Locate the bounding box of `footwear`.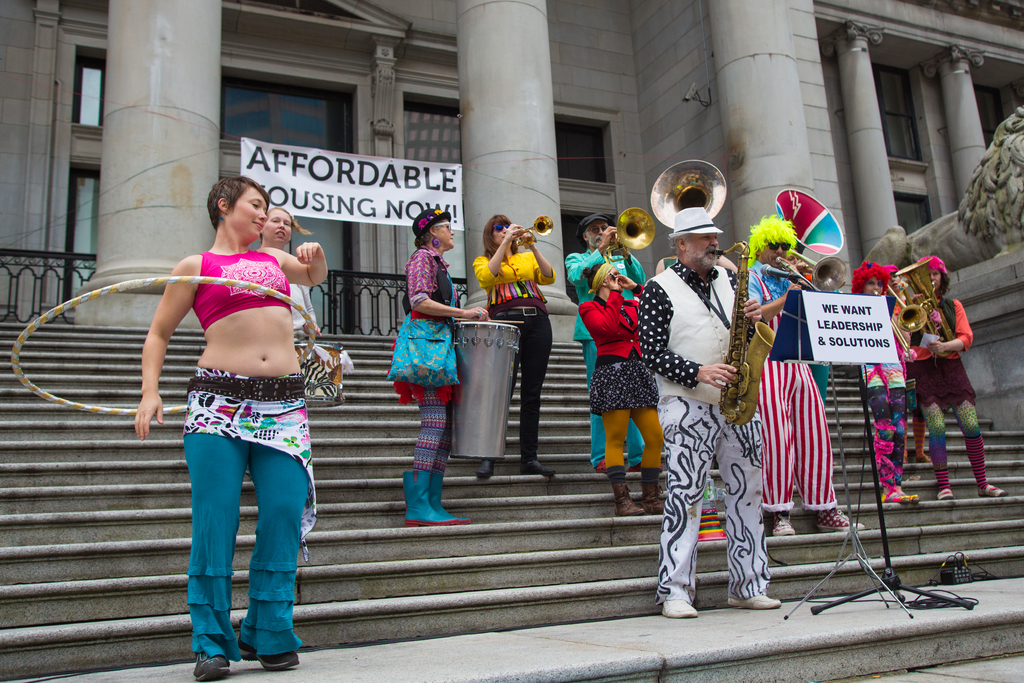
Bounding box: {"x1": 430, "y1": 473, "x2": 470, "y2": 526}.
